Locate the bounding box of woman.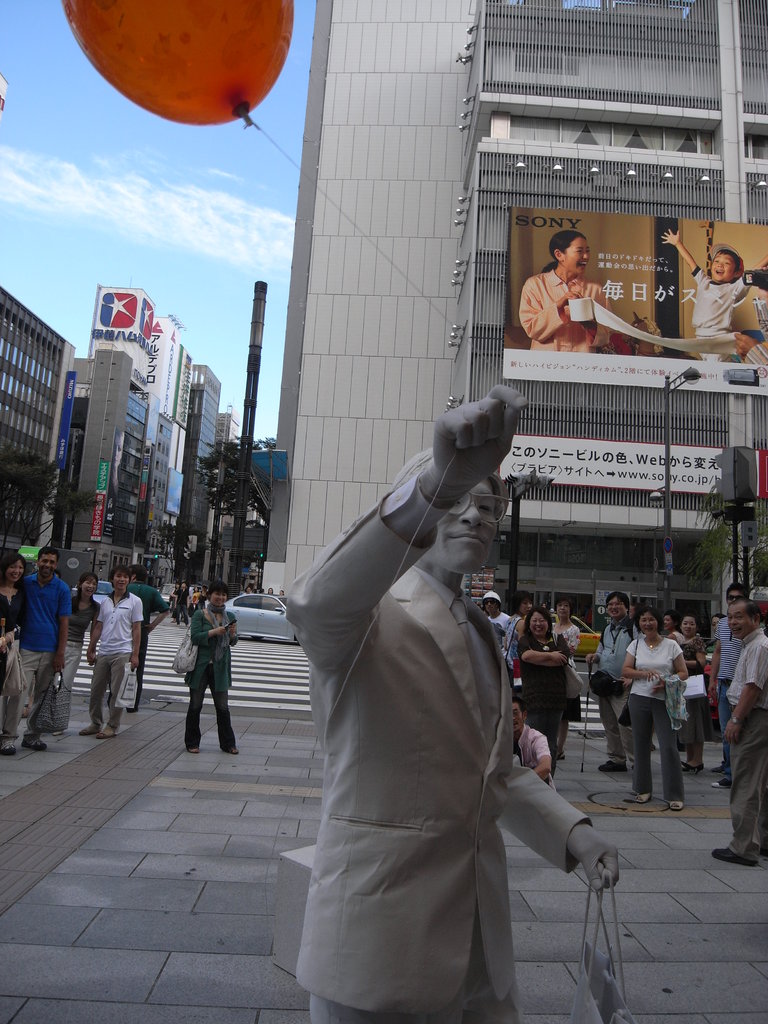
Bounding box: l=513, t=232, r=623, b=358.
